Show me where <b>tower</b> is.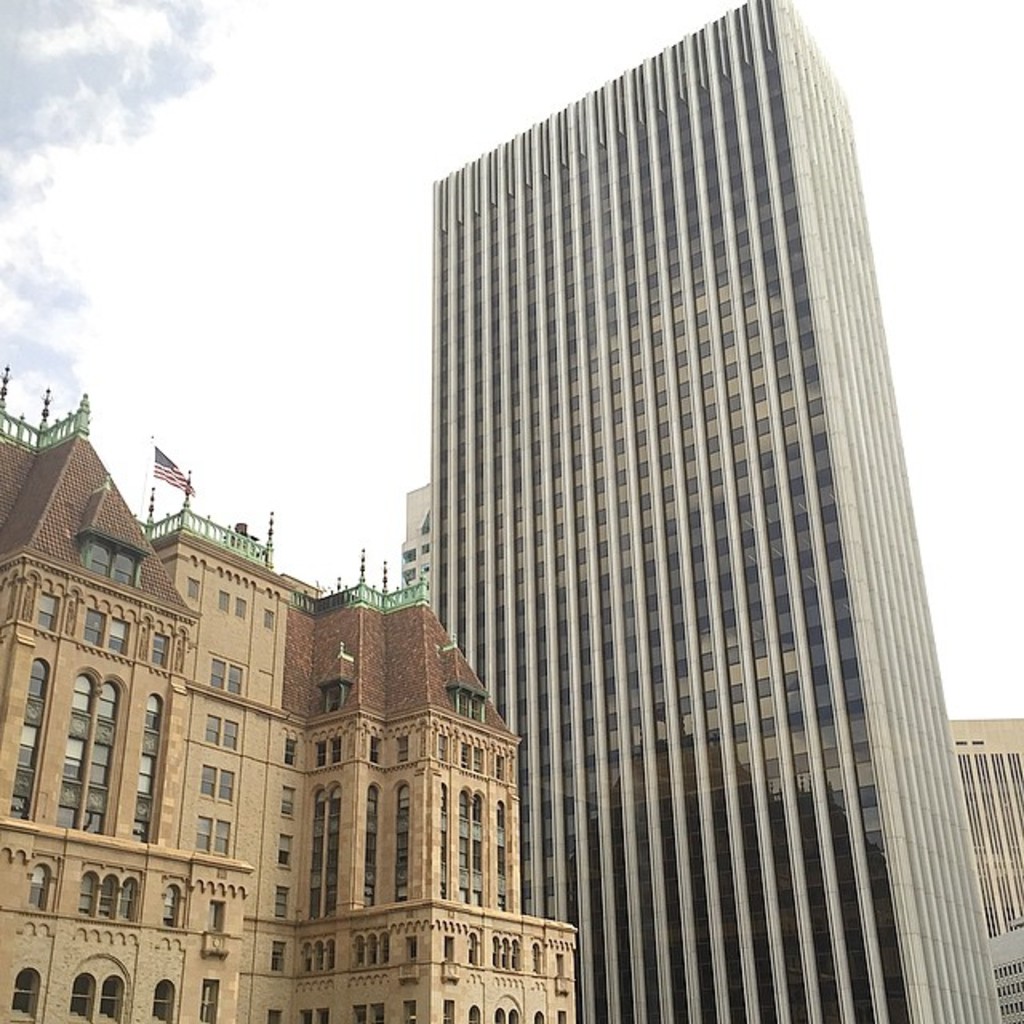
<b>tower</b> is at {"left": 376, "top": 0, "right": 998, "bottom": 938}.
